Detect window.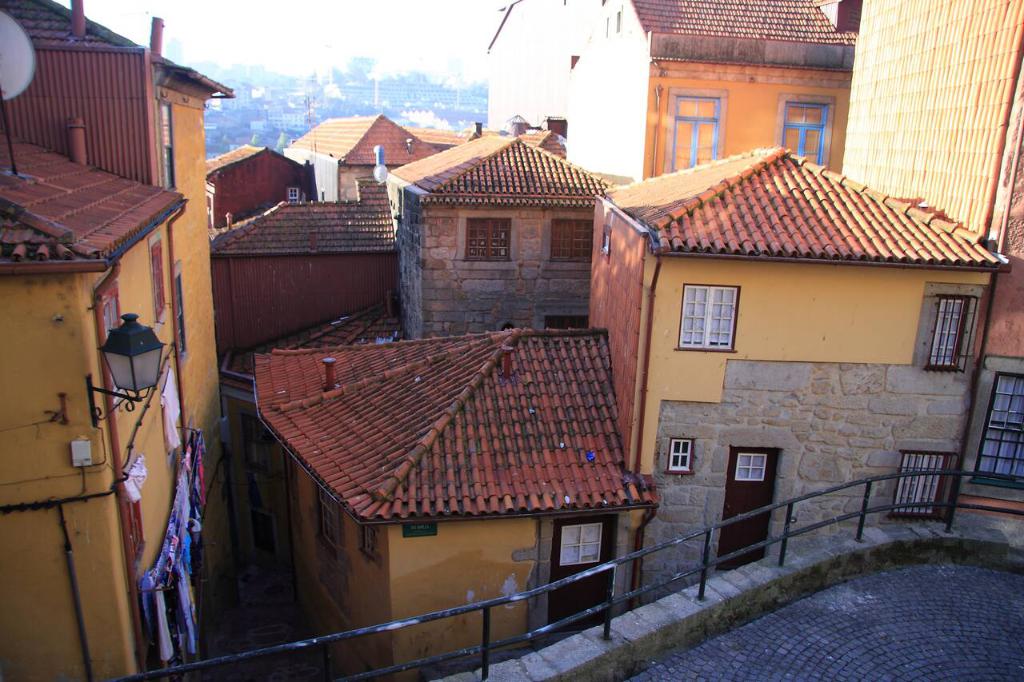
Detected at 151,245,172,318.
